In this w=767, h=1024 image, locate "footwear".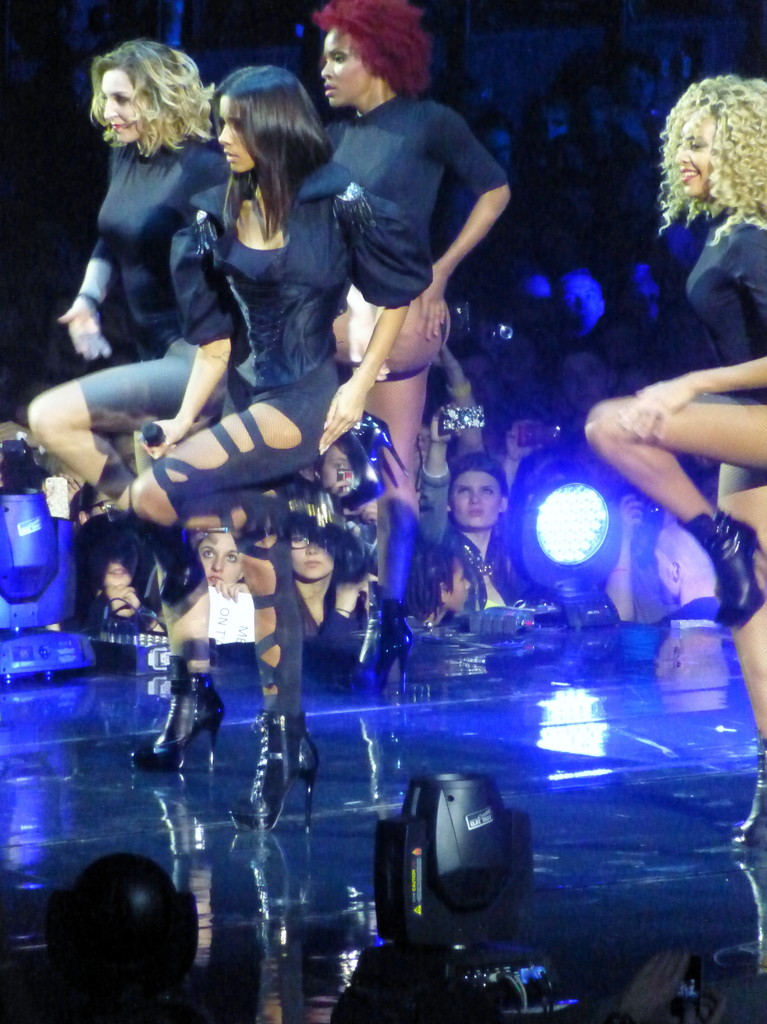
Bounding box: bbox=[232, 702, 302, 836].
